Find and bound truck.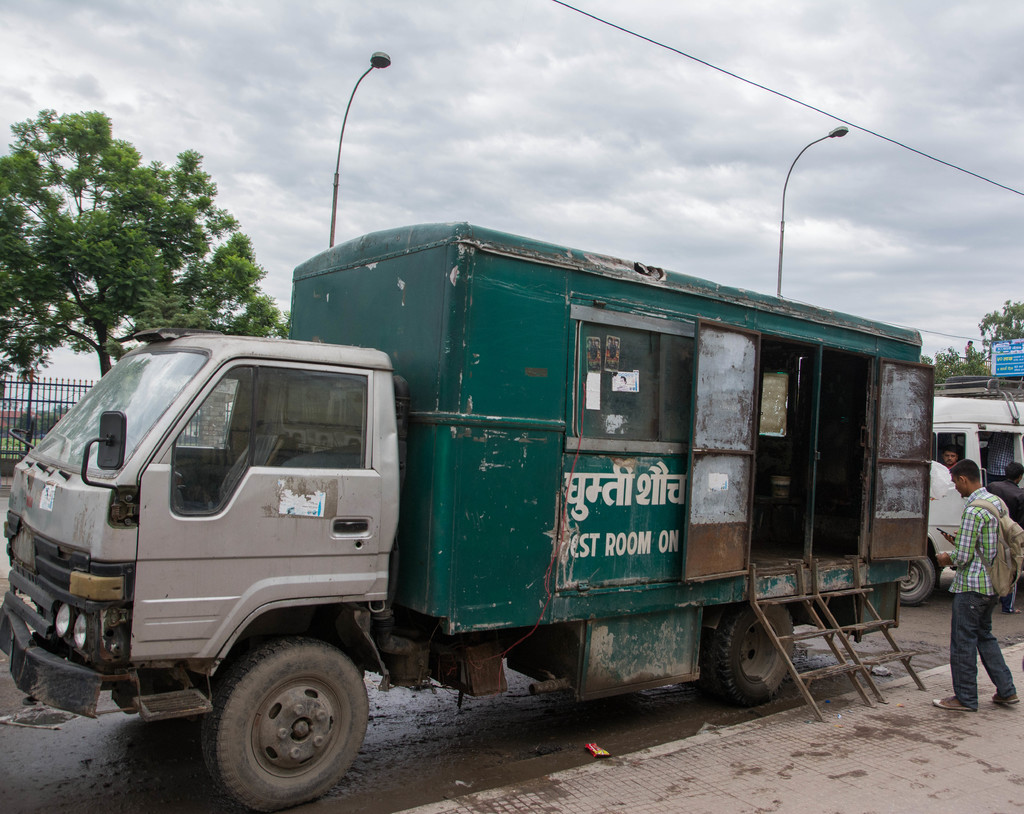
Bound: <region>0, 215, 935, 812</region>.
